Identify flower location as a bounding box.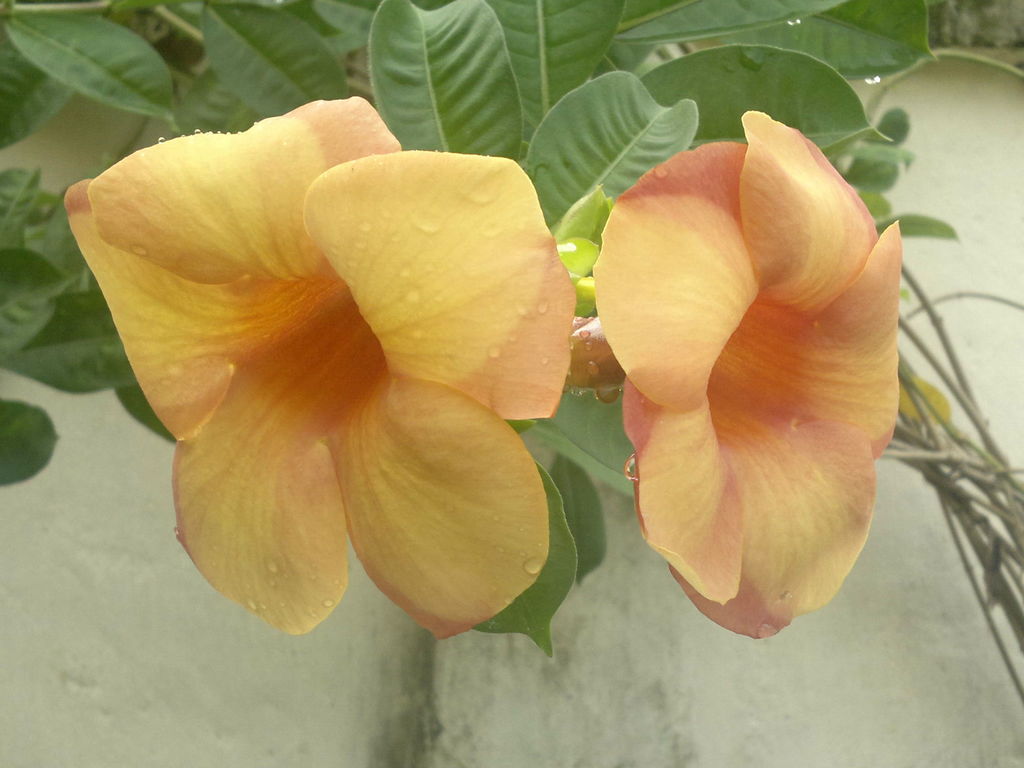
{"left": 578, "top": 99, "right": 919, "bottom": 634}.
